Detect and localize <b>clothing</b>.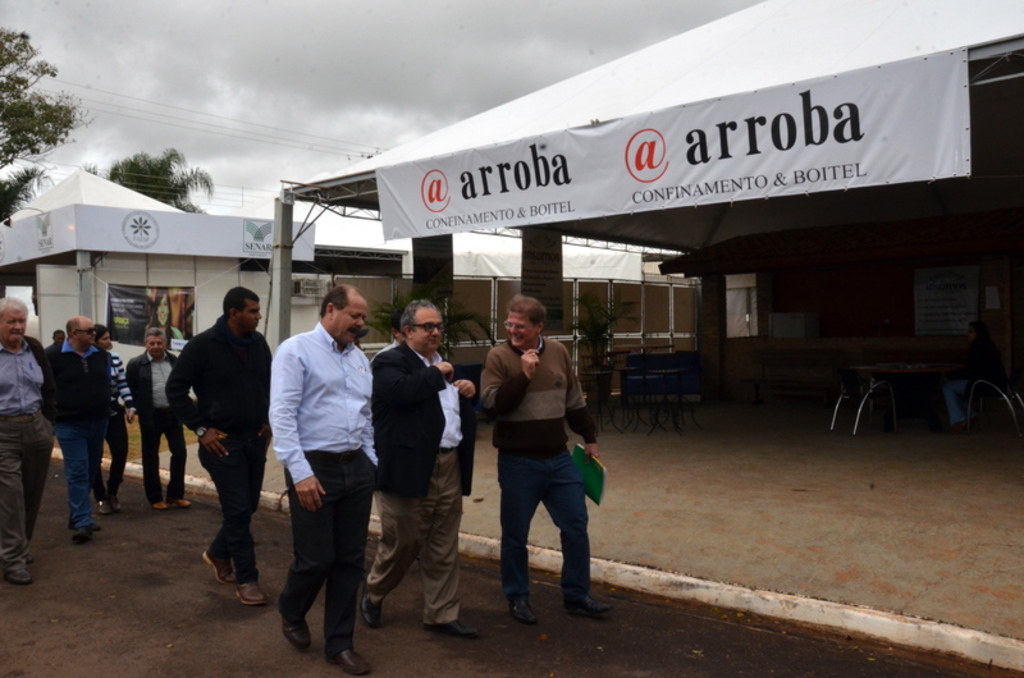
Localized at box=[1, 421, 55, 568].
